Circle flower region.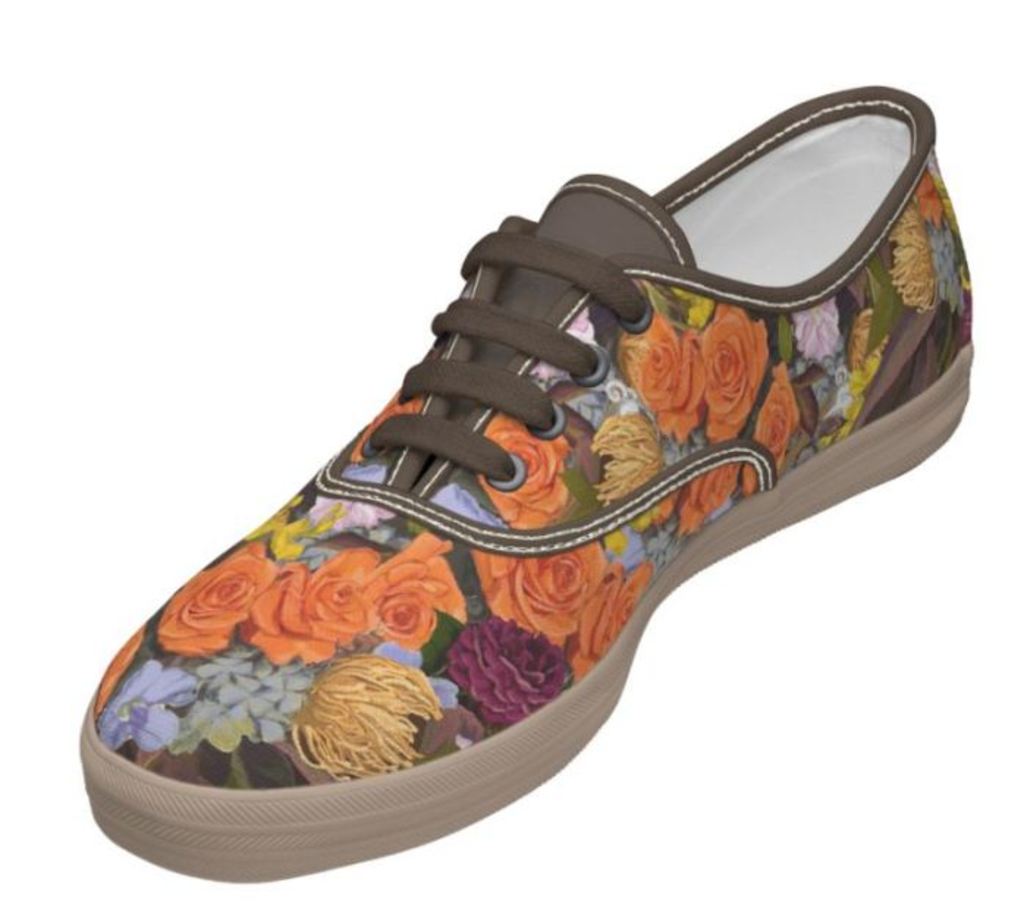
Region: BBox(817, 338, 886, 440).
